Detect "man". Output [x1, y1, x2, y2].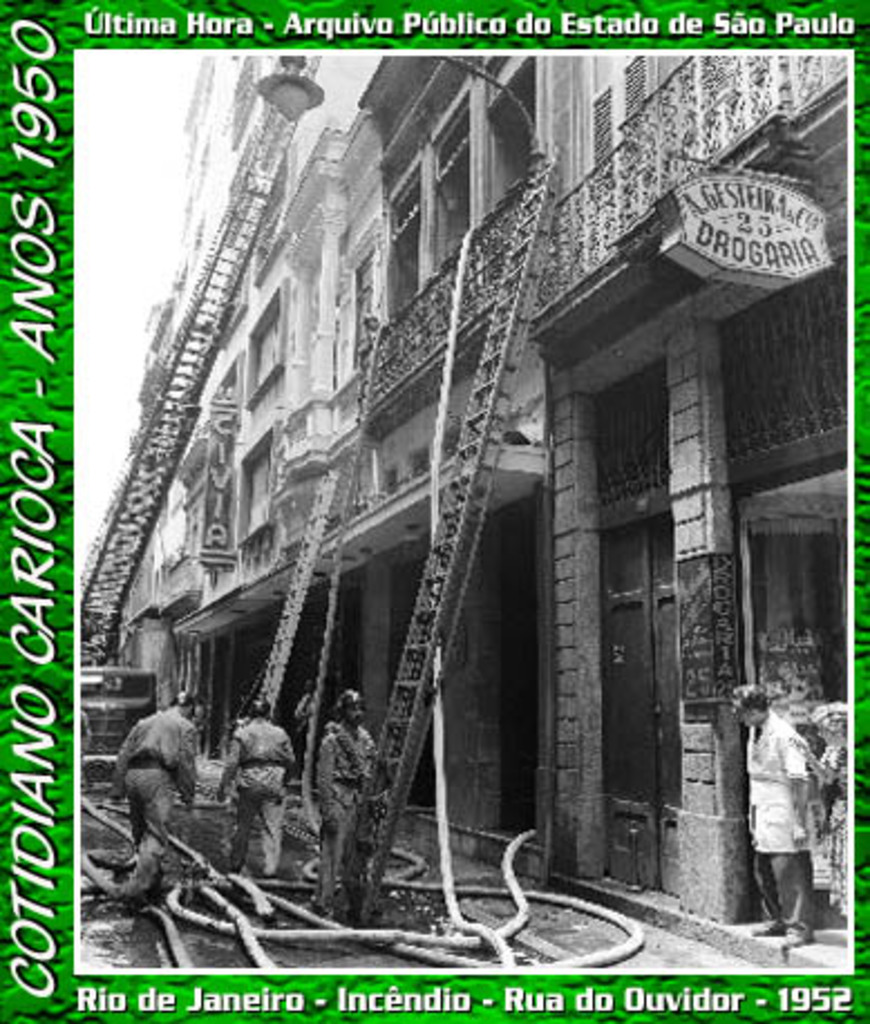
[727, 684, 816, 950].
